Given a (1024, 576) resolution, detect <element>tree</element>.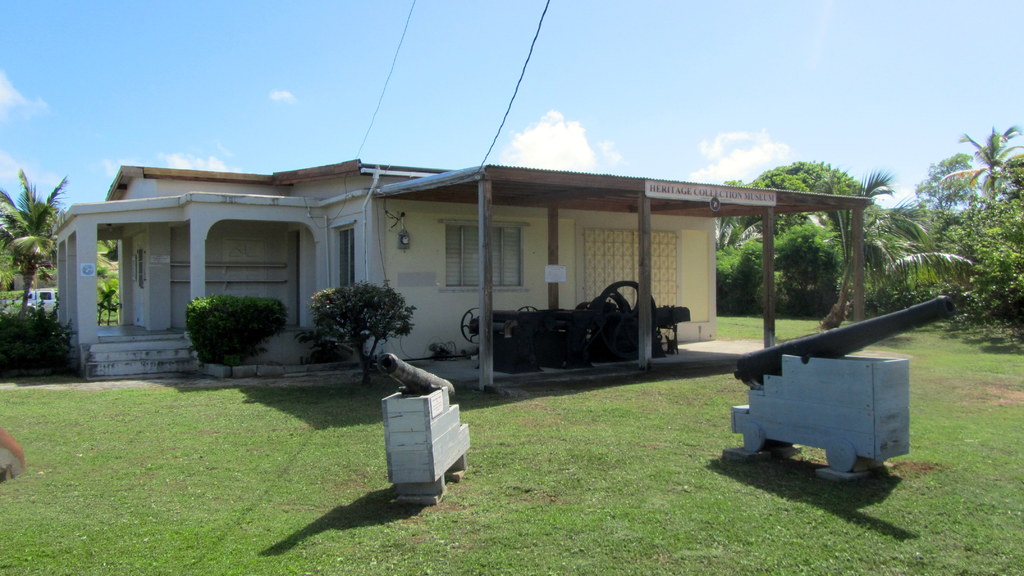
{"left": 908, "top": 143, "right": 1023, "bottom": 327}.
